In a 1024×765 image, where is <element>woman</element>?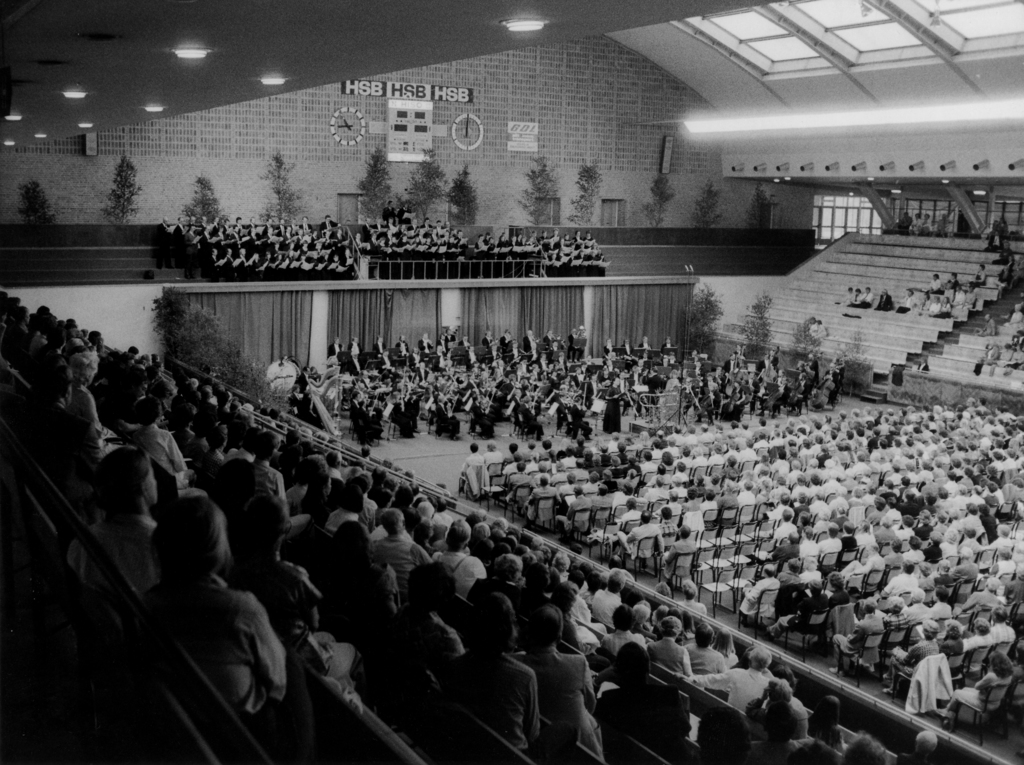
767:491:792:520.
